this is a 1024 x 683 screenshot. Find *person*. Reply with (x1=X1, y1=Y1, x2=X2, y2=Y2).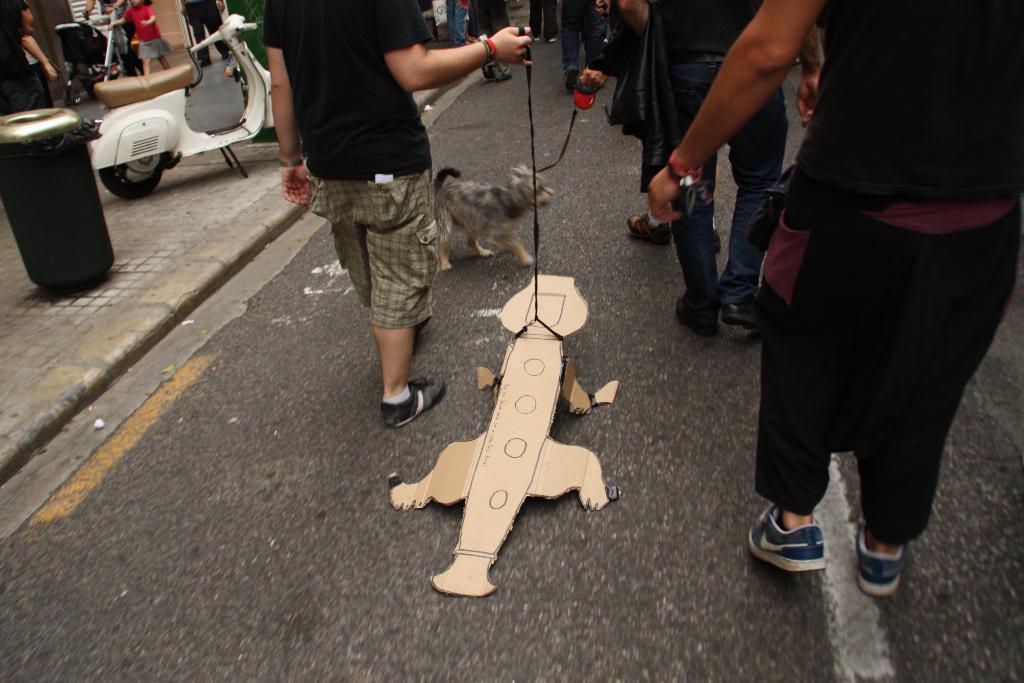
(x1=223, y1=0, x2=271, y2=78).
